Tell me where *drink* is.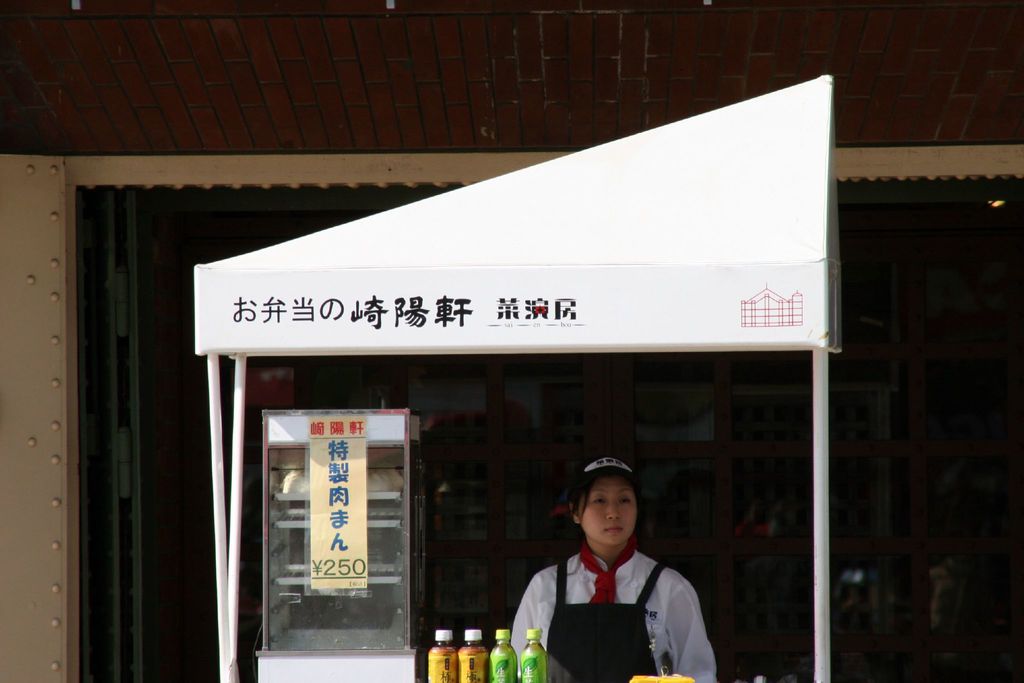
*drink* is at 521,630,548,682.
